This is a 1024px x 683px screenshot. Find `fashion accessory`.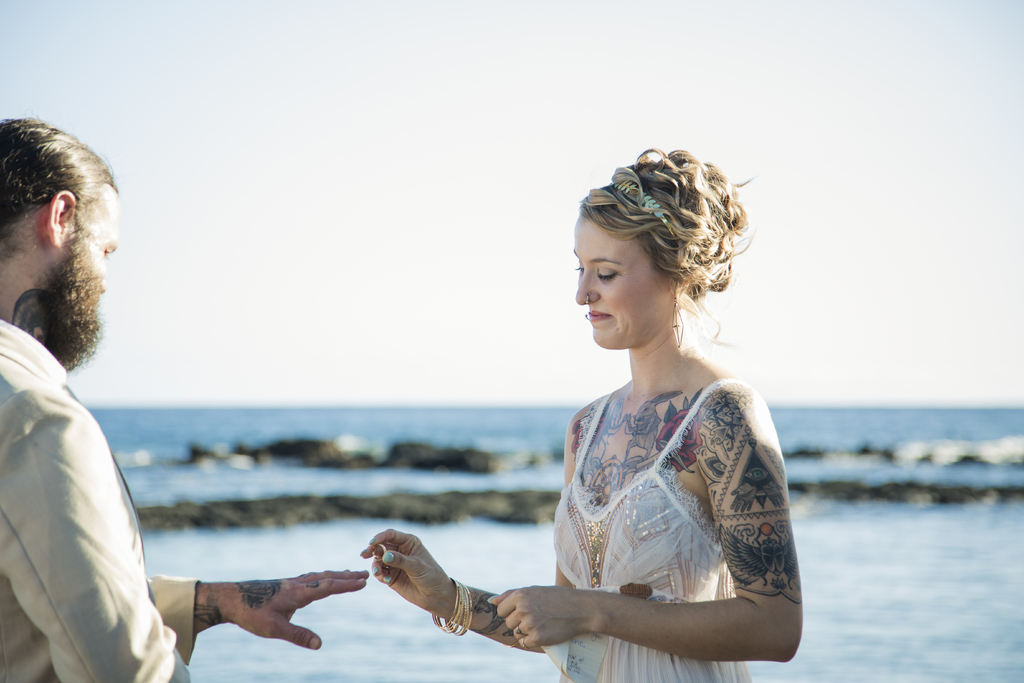
Bounding box: <region>582, 309, 595, 321</region>.
